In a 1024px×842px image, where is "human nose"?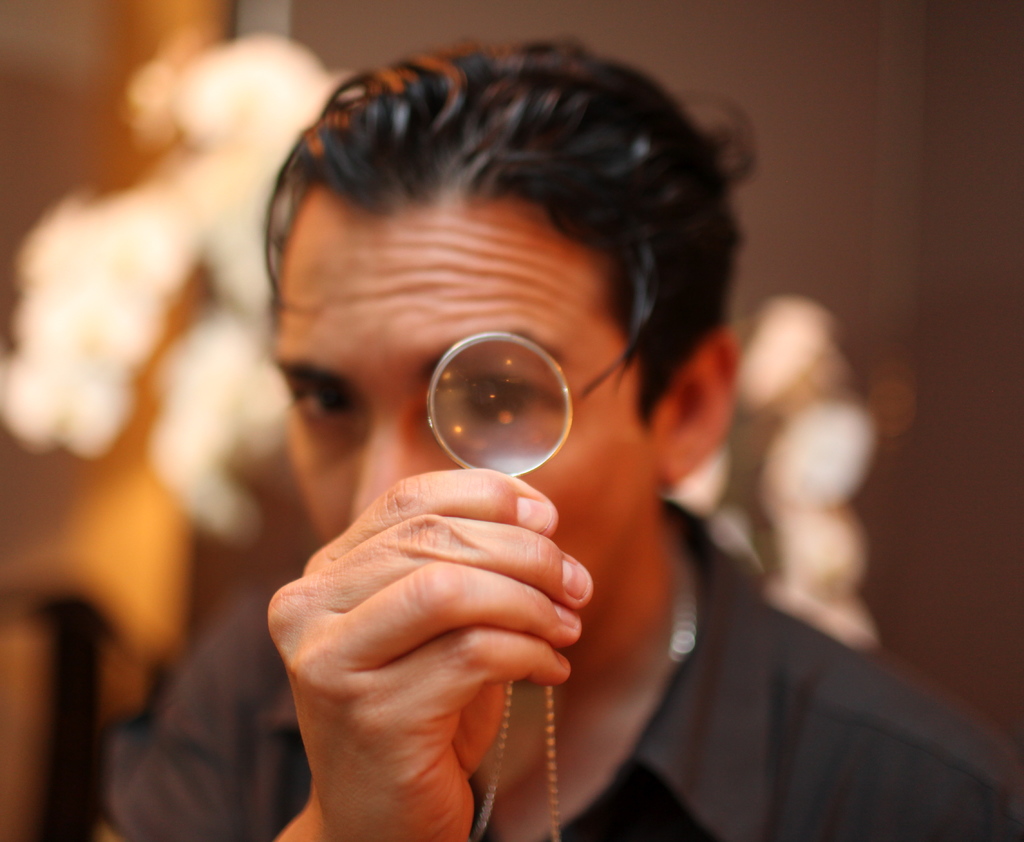
[left=346, top=405, right=412, bottom=522].
